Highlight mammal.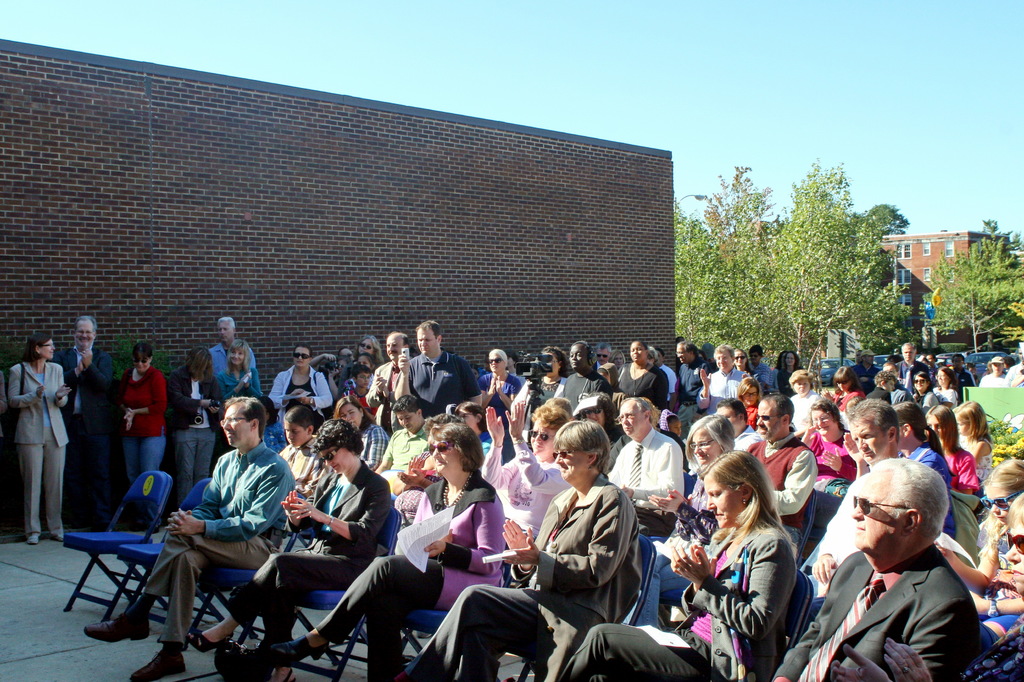
Highlighted region: 62, 312, 125, 531.
